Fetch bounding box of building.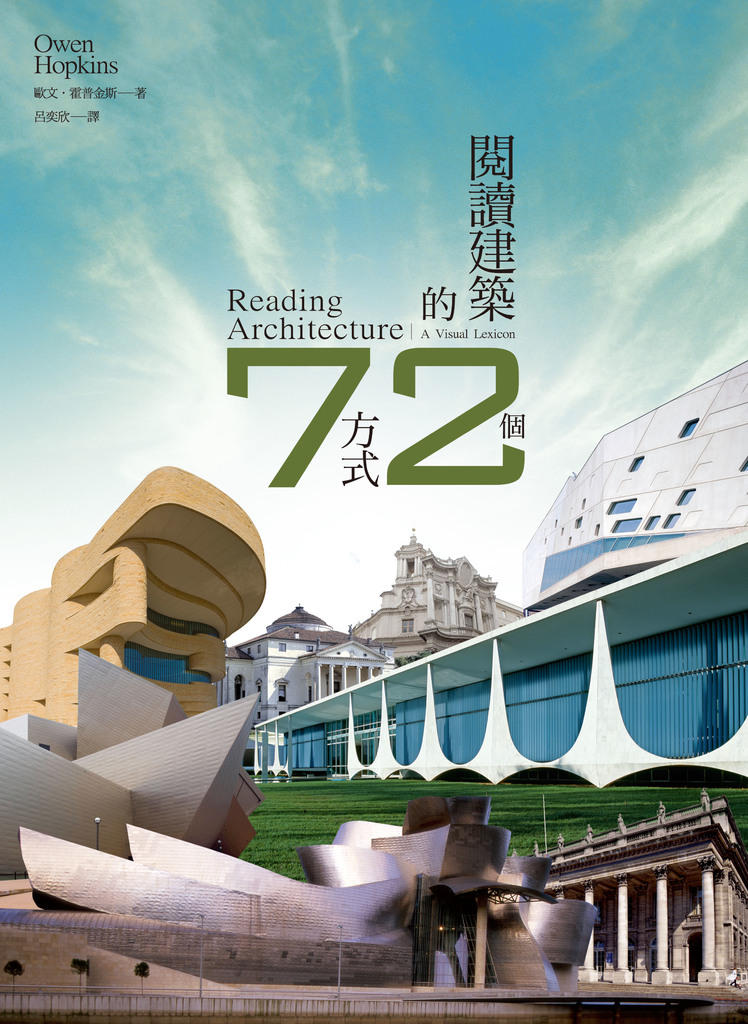
Bbox: (x1=351, y1=529, x2=532, y2=668).
